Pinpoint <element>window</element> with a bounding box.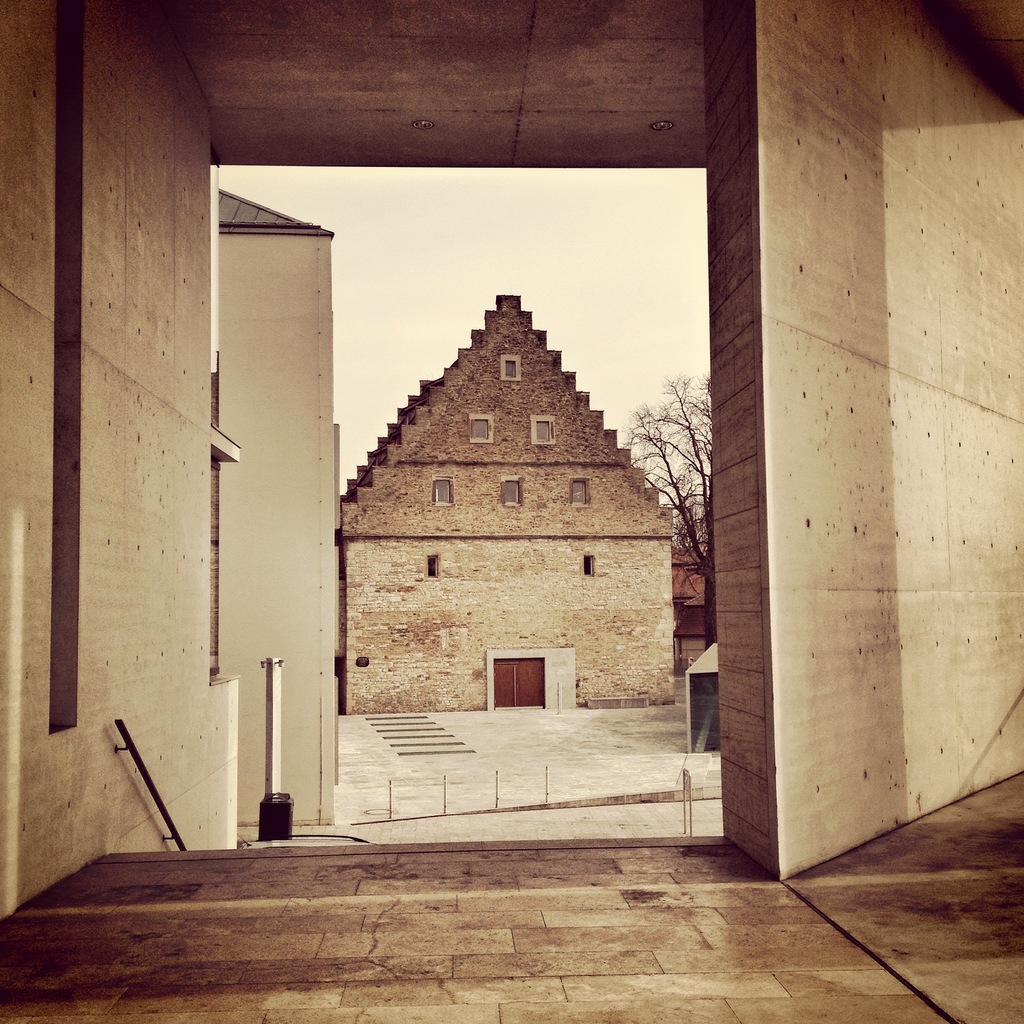
bbox=(476, 416, 496, 445).
